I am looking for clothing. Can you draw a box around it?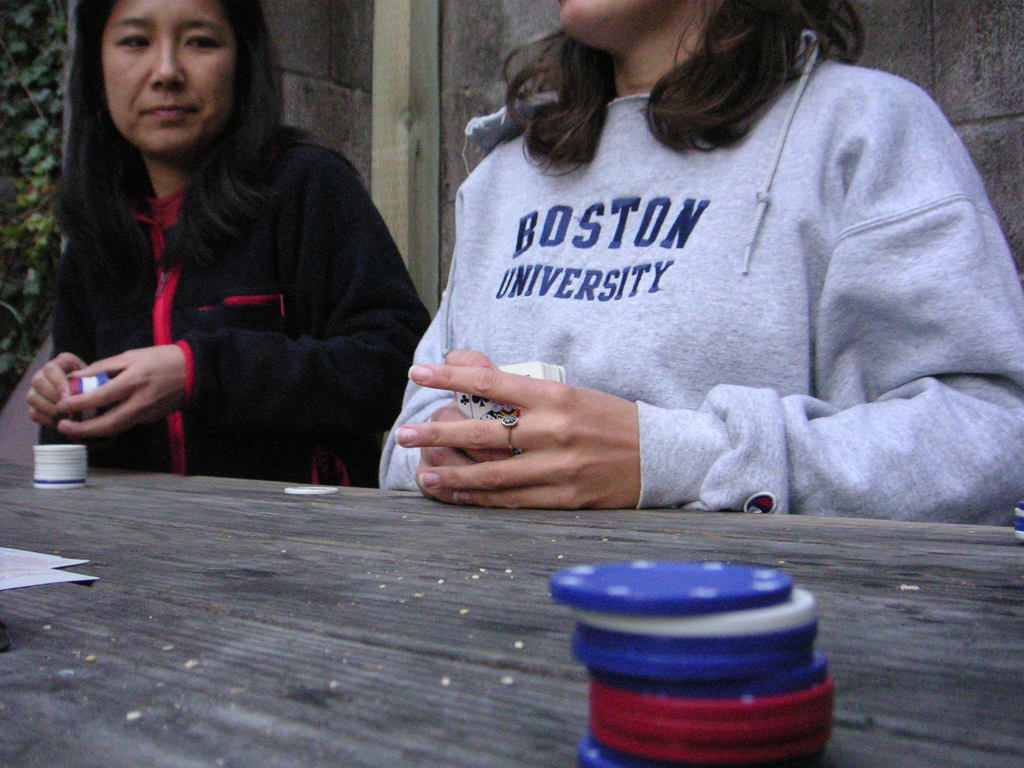
Sure, the bounding box is {"left": 51, "top": 65, "right": 413, "bottom": 490}.
